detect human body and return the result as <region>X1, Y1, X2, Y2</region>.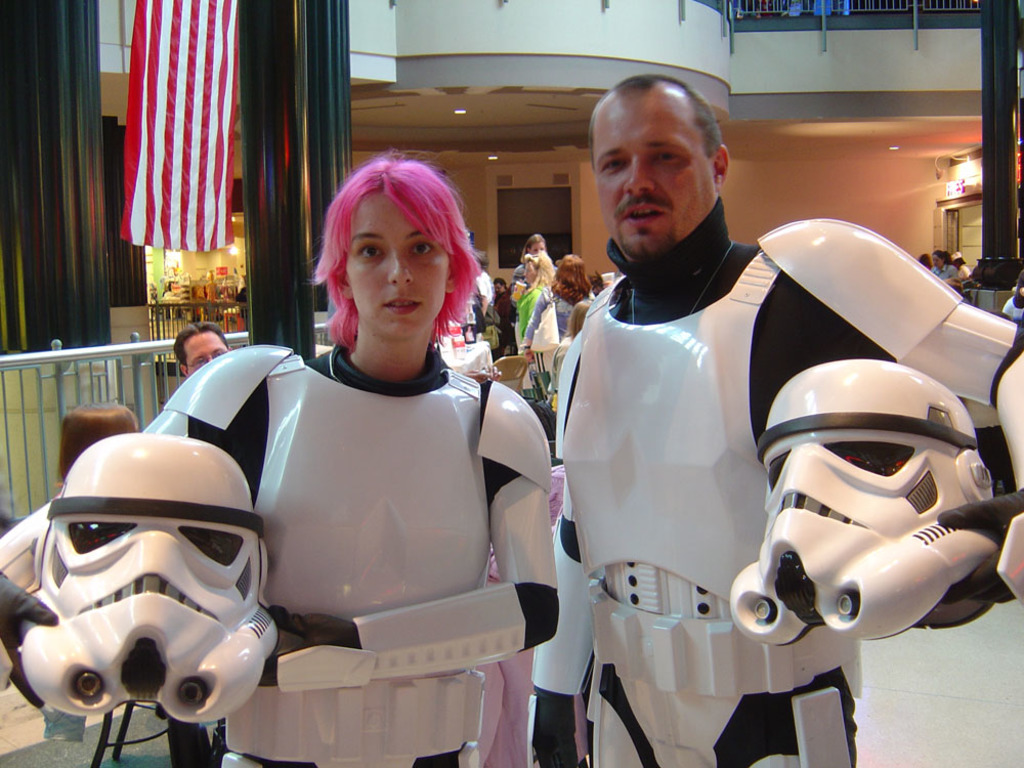
<region>531, 261, 592, 341</region>.
